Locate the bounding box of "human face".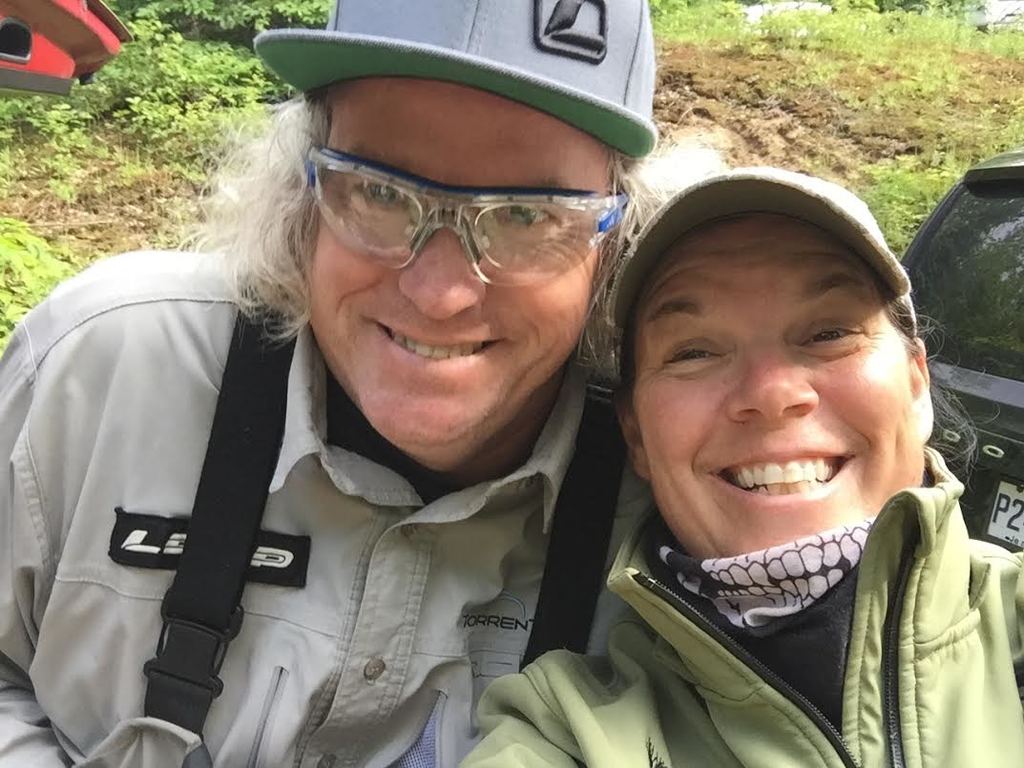
Bounding box: pyautogui.locateOnScreen(625, 220, 921, 558).
